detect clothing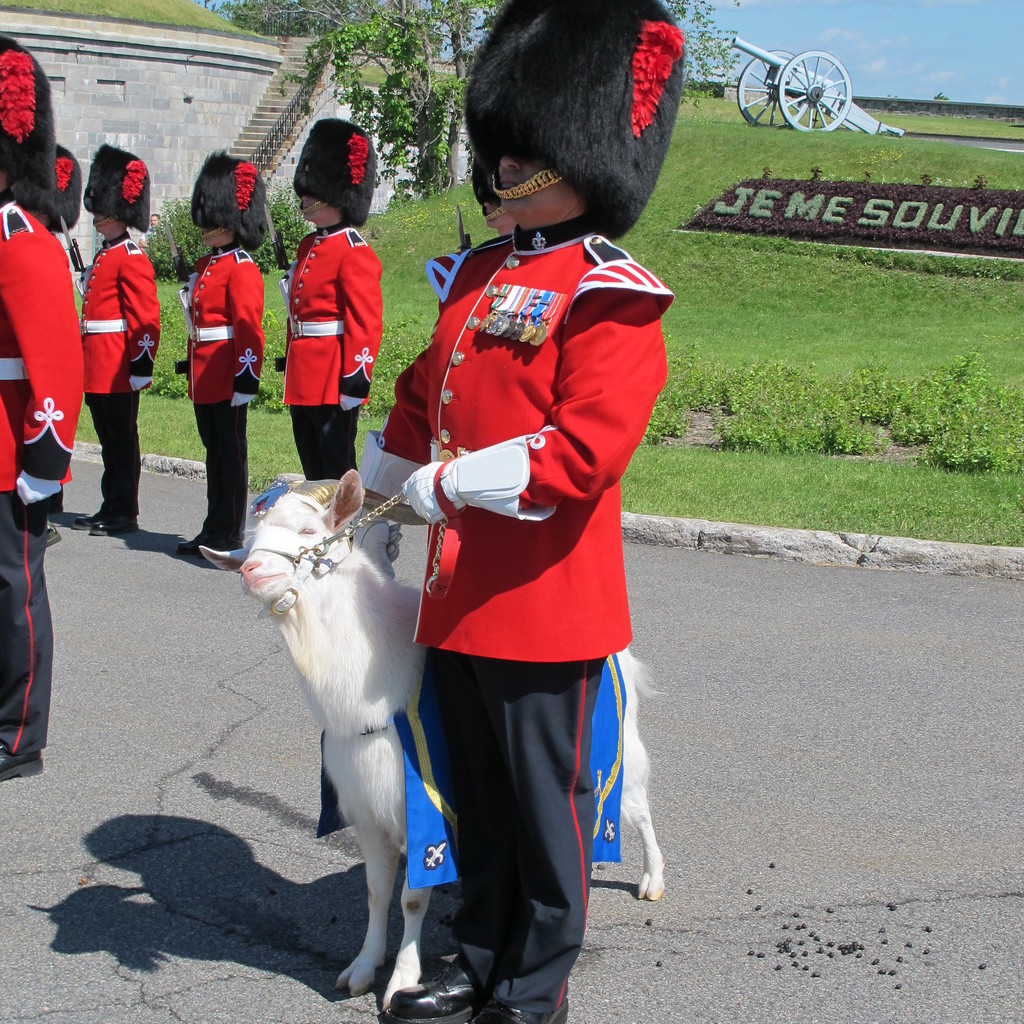
box=[84, 228, 160, 528]
